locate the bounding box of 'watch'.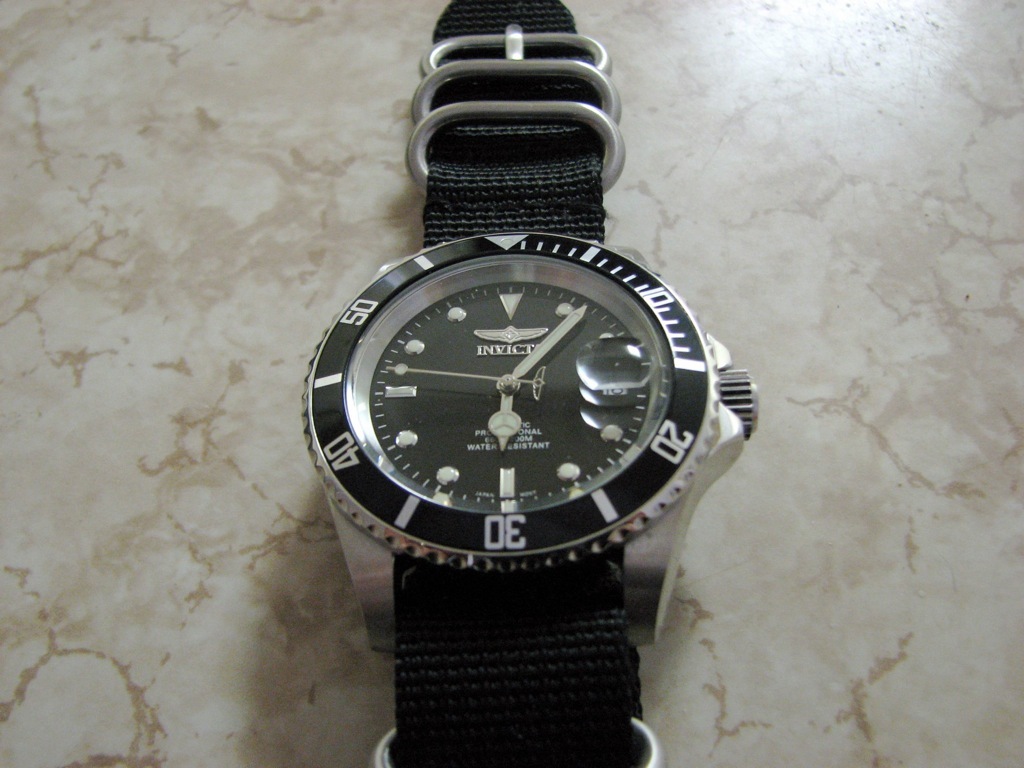
Bounding box: 299:0:755:767.
